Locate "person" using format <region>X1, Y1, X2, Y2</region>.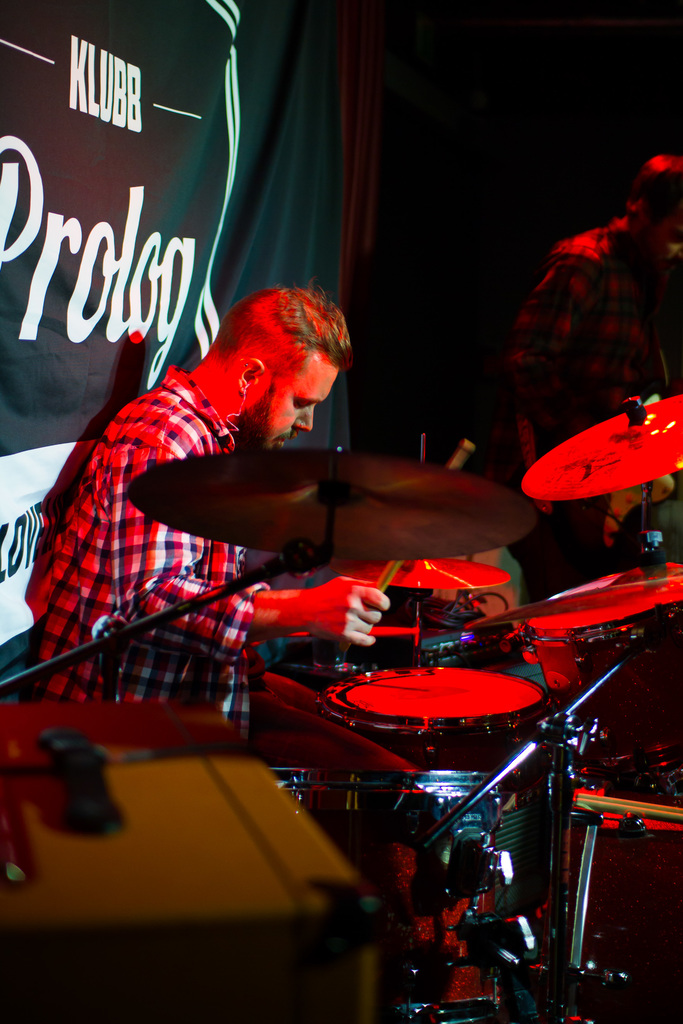
<region>40, 276, 399, 745</region>.
